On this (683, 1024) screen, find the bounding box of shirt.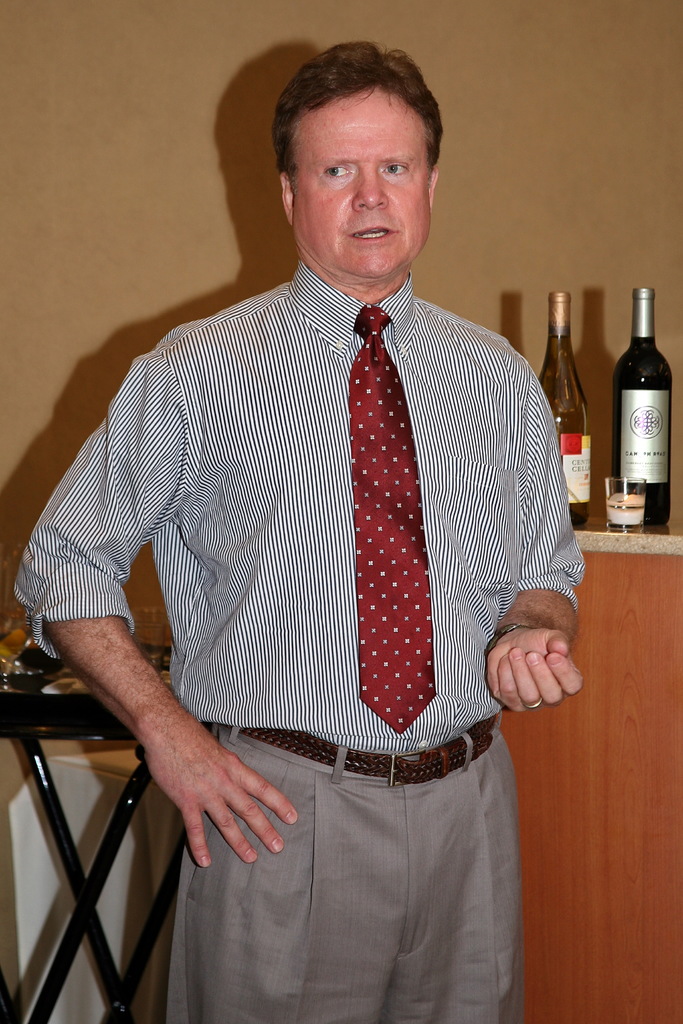
Bounding box: <region>10, 269, 589, 748</region>.
